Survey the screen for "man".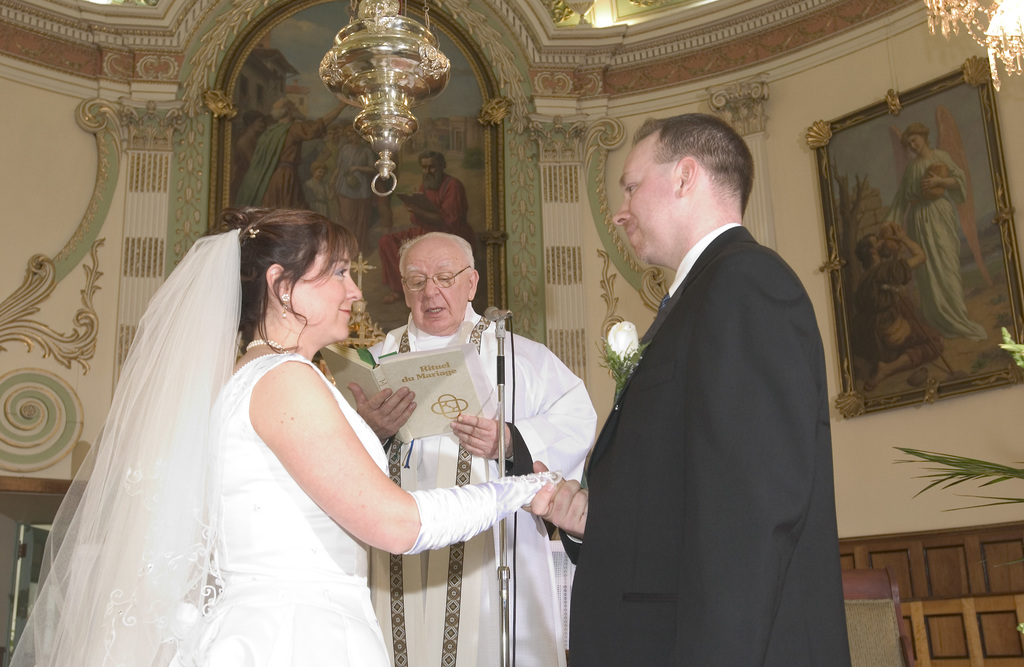
Survey found: bbox=(331, 231, 597, 666).
